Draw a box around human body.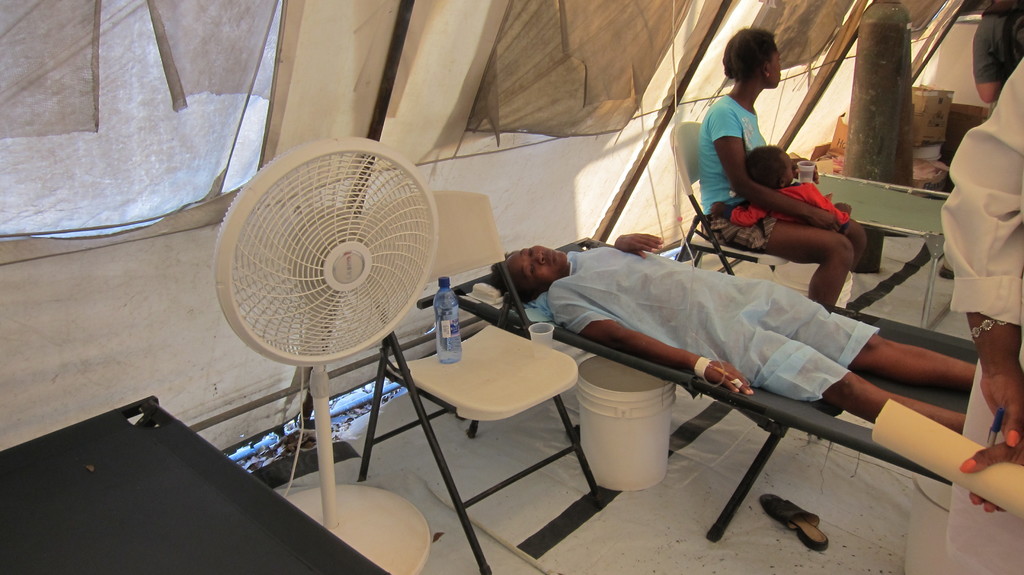
rect(535, 228, 976, 433).
